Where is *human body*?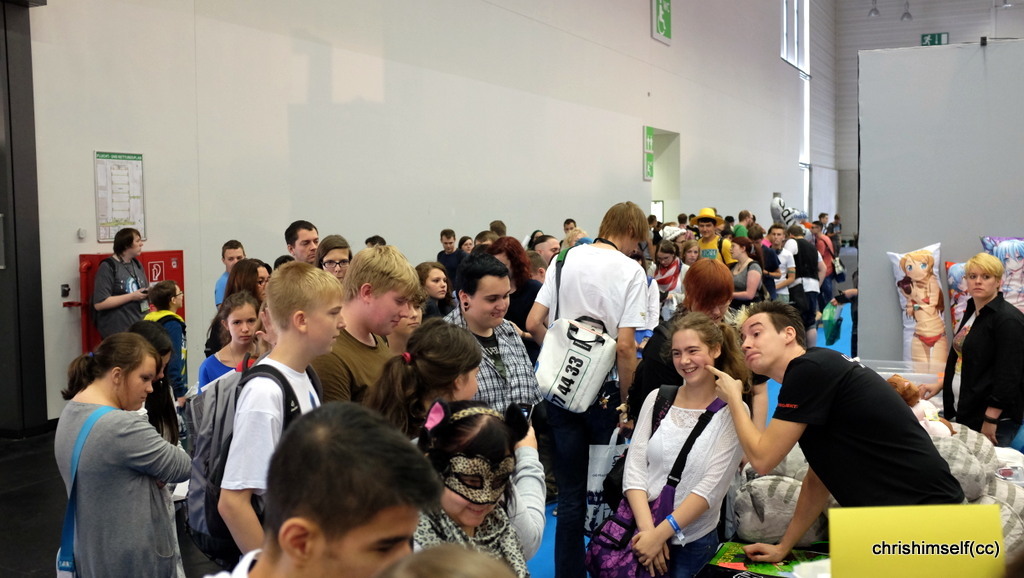
x1=815, y1=223, x2=832, y2=313.
